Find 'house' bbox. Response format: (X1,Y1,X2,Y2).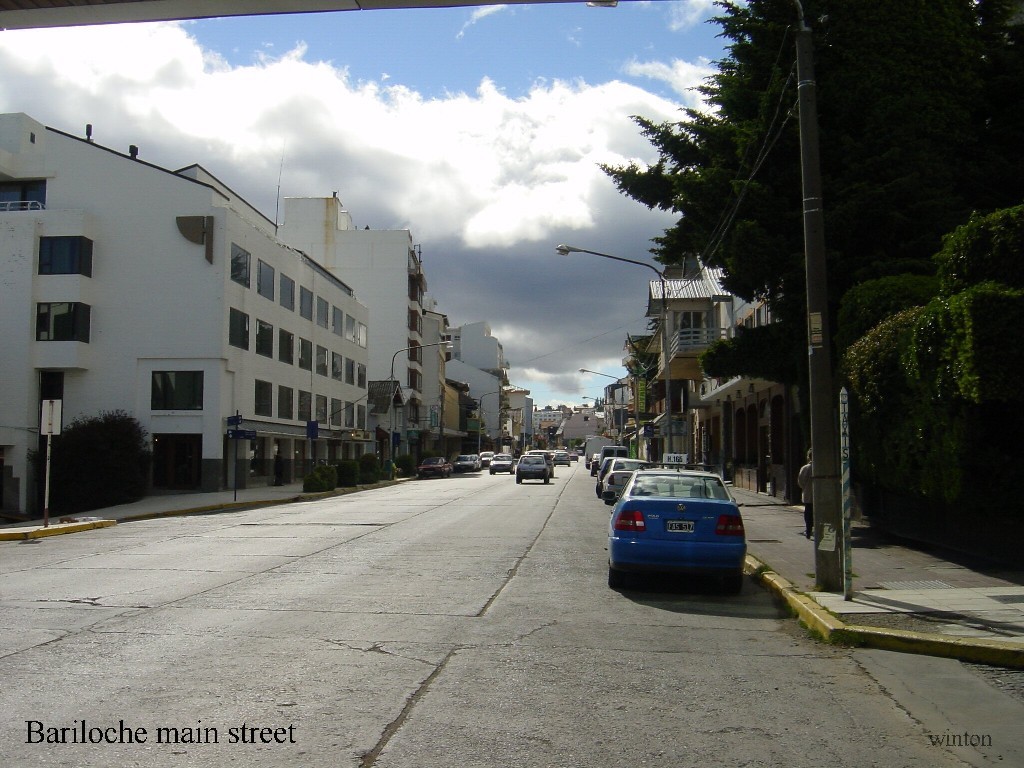
(0,111,368,515).
